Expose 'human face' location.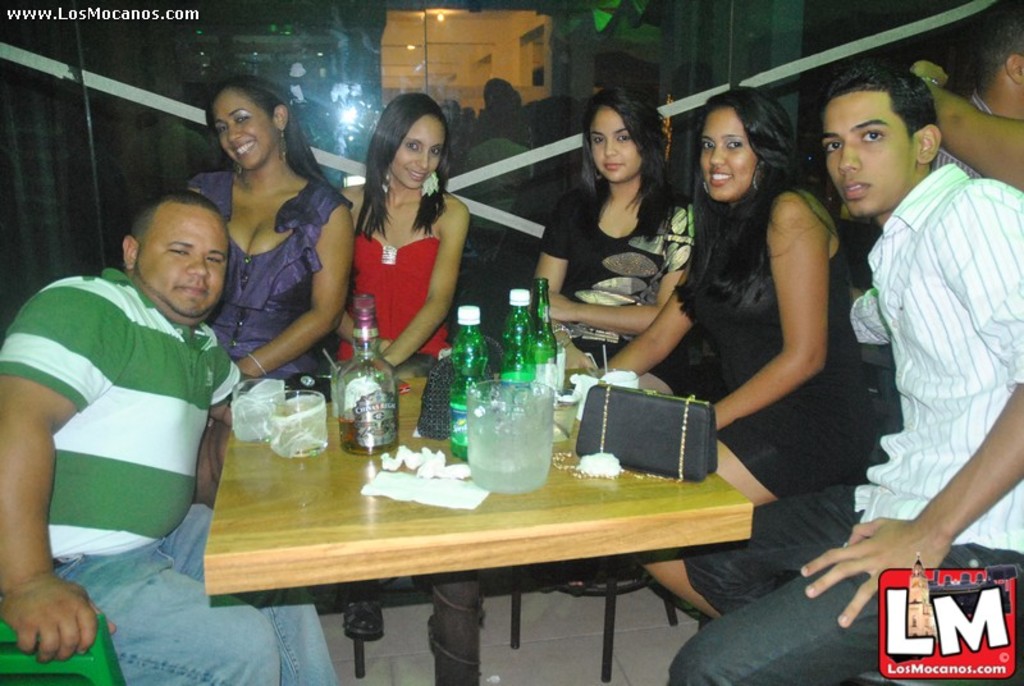
Exposed at 822 93 916 219.
